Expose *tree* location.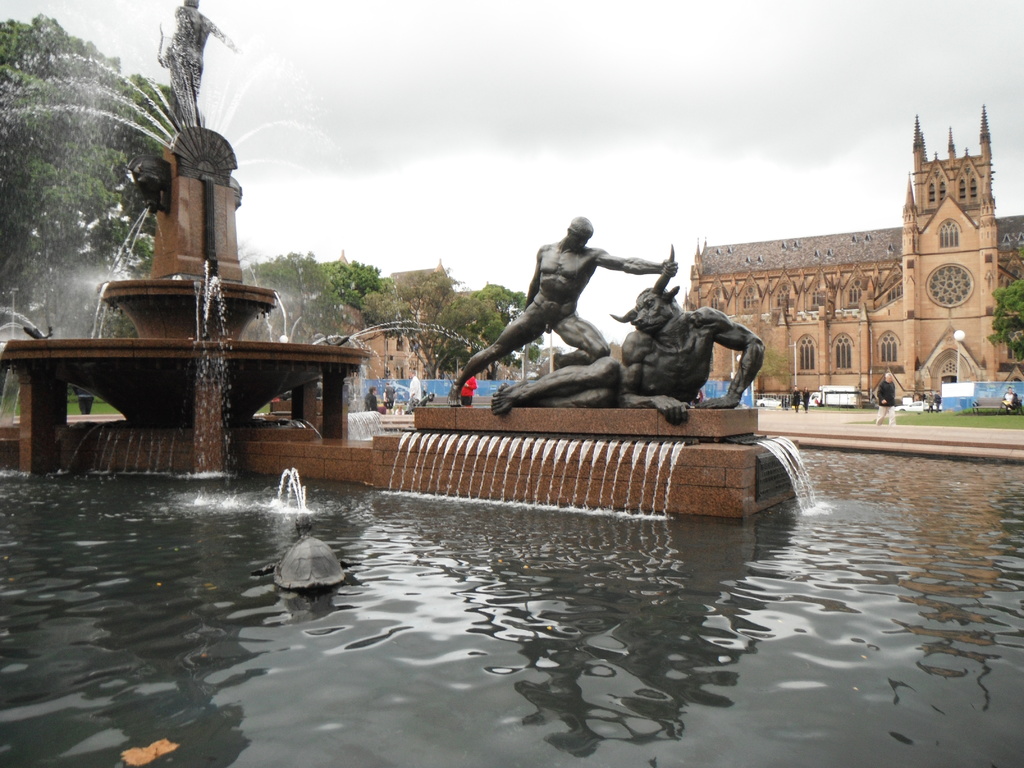
Exposed at left=0, top=13, right=204, bottom=341.
